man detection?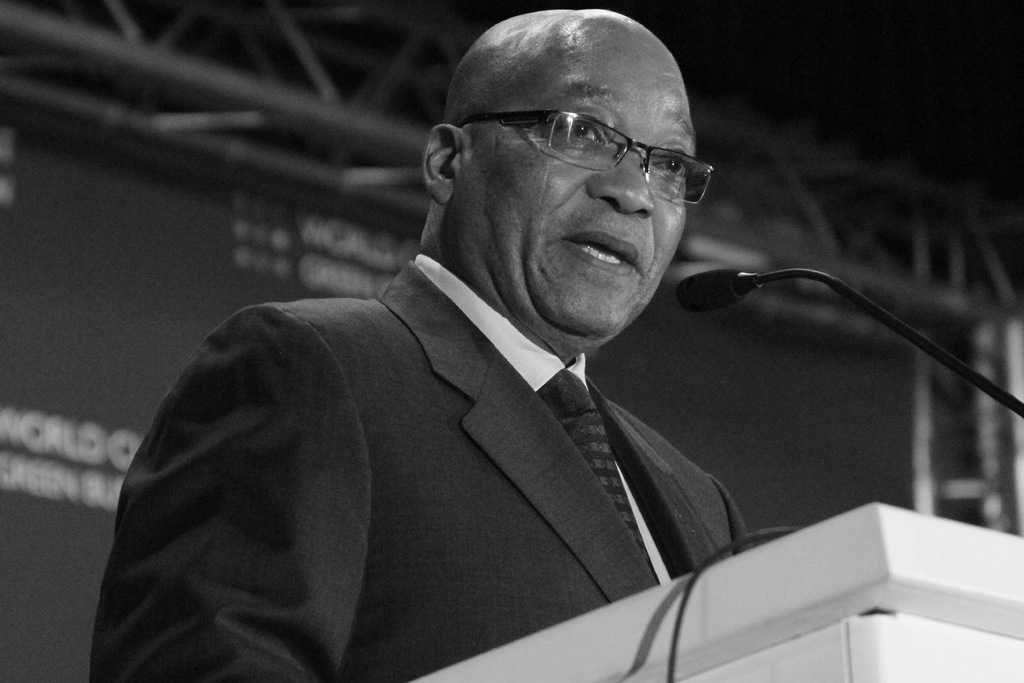
box(108, 10, 881, 679)
